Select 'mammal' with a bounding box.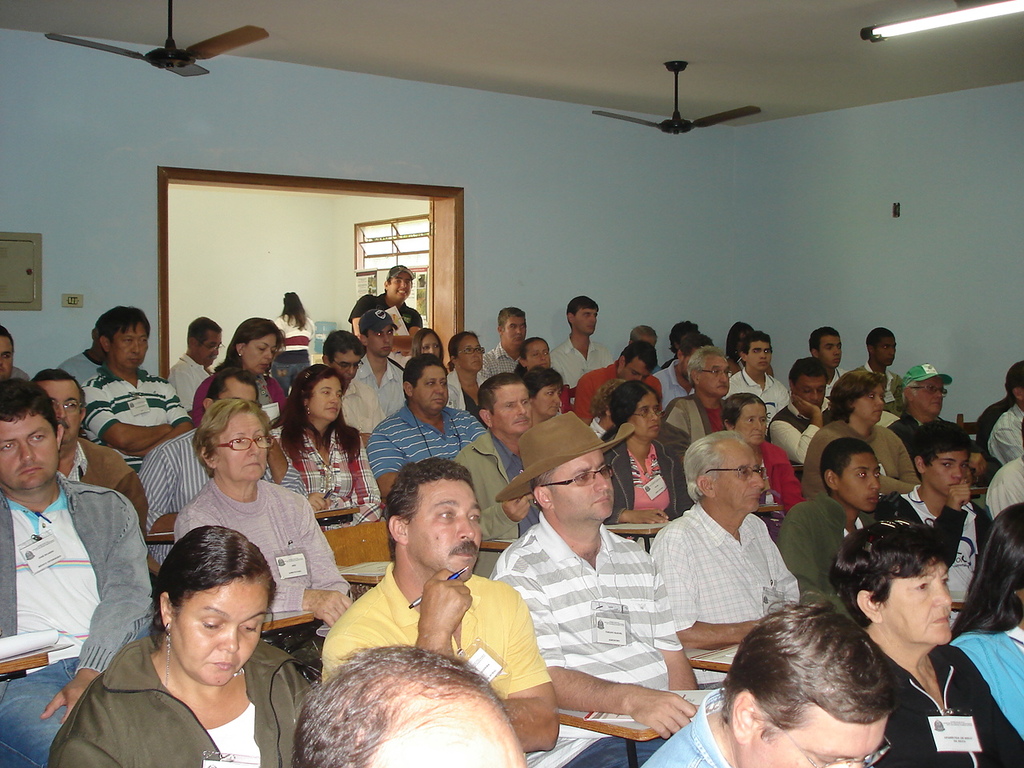
(x1=58, y1=307, x2=112, y2=387).
